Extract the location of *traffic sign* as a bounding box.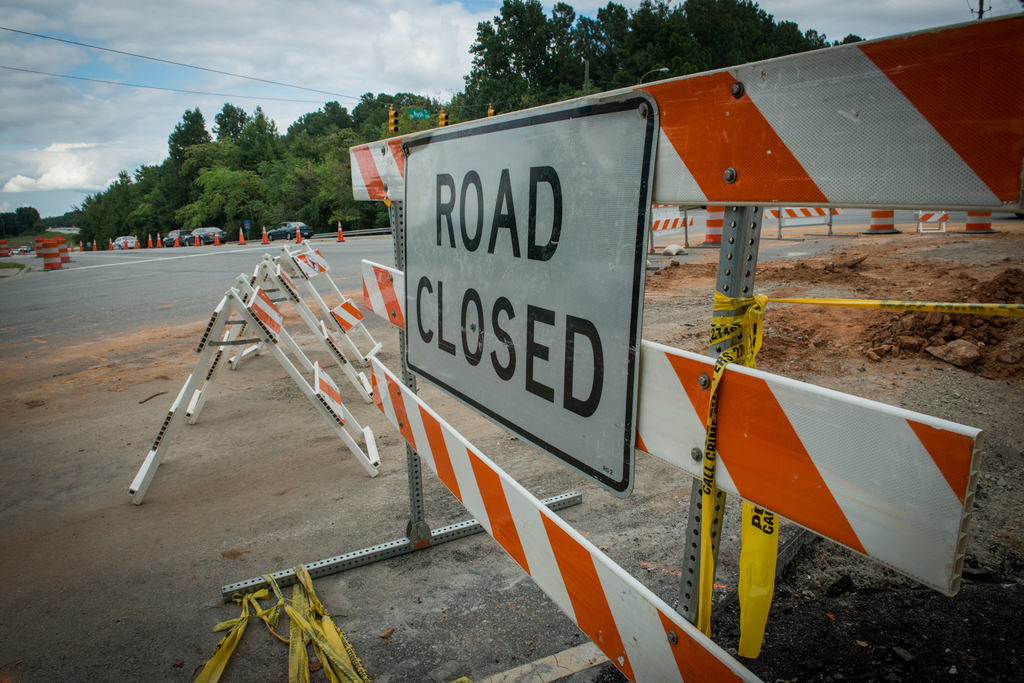
x1=404, y1=107, x2=429, y2=121.
